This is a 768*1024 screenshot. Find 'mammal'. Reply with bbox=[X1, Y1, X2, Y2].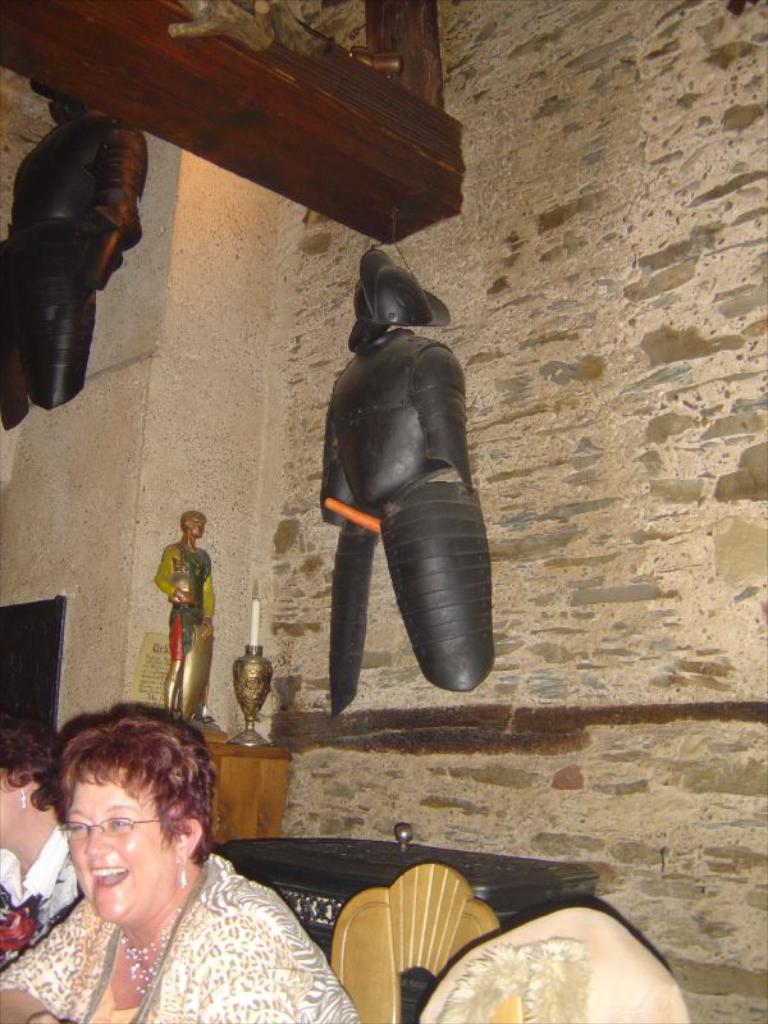
bbox=[152, 506, 212, 714].
